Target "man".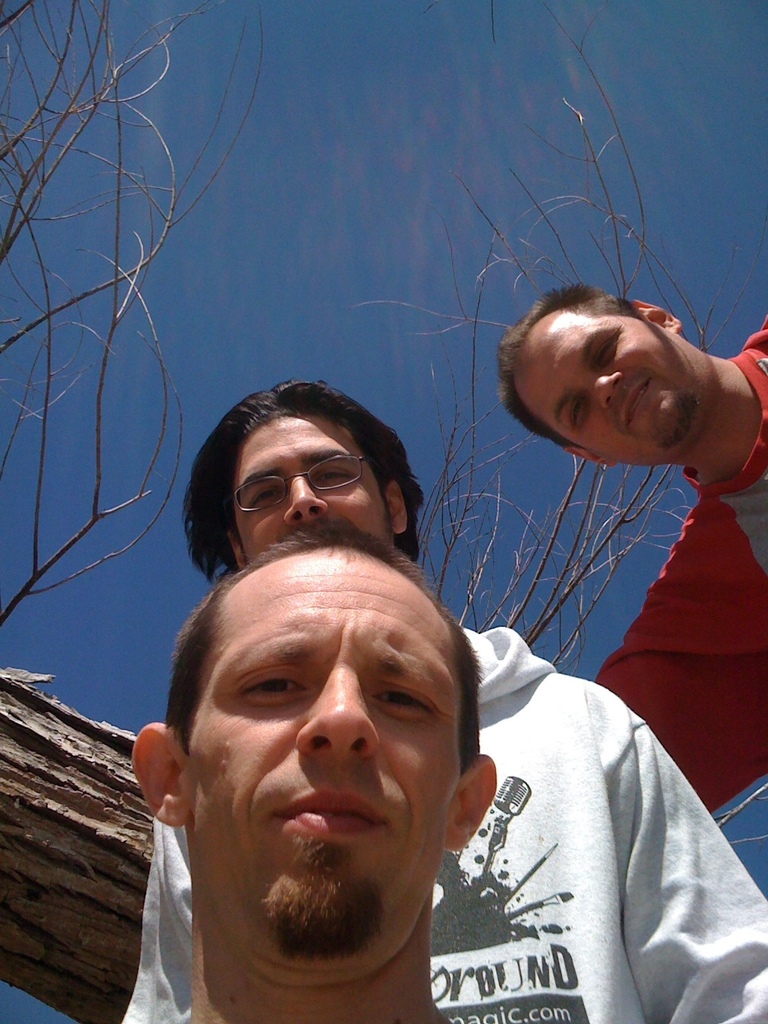
Target region: (488, 278, 767, 814).
